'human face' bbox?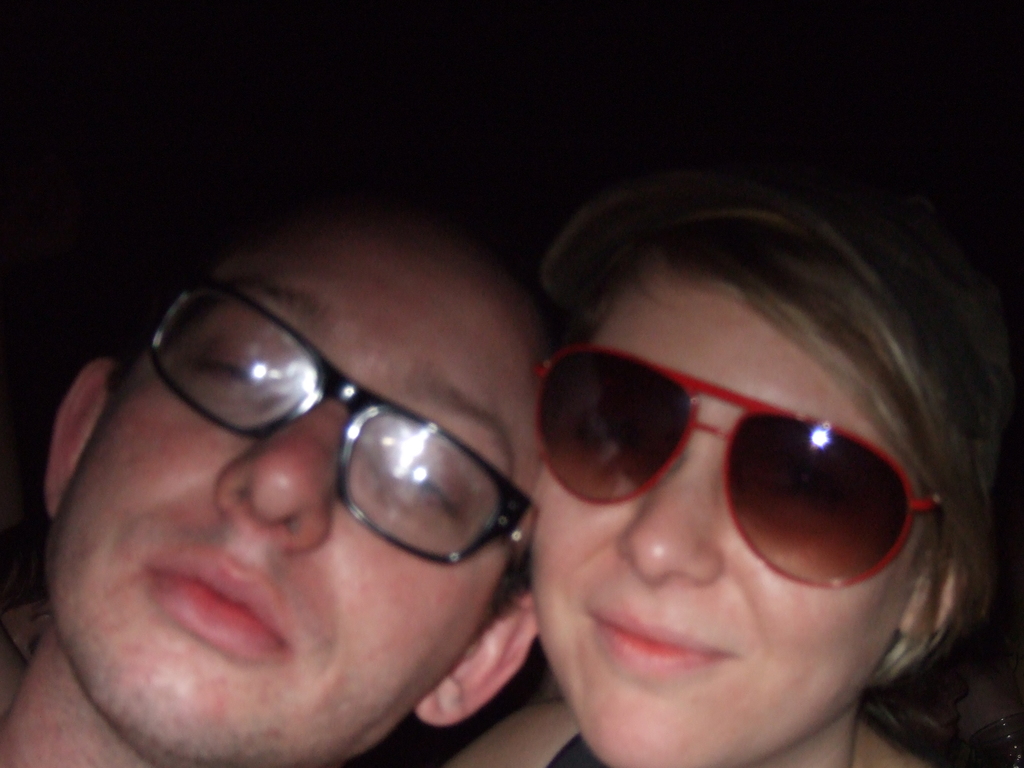
<bbox>44, 200, 535, 767</bbox>
